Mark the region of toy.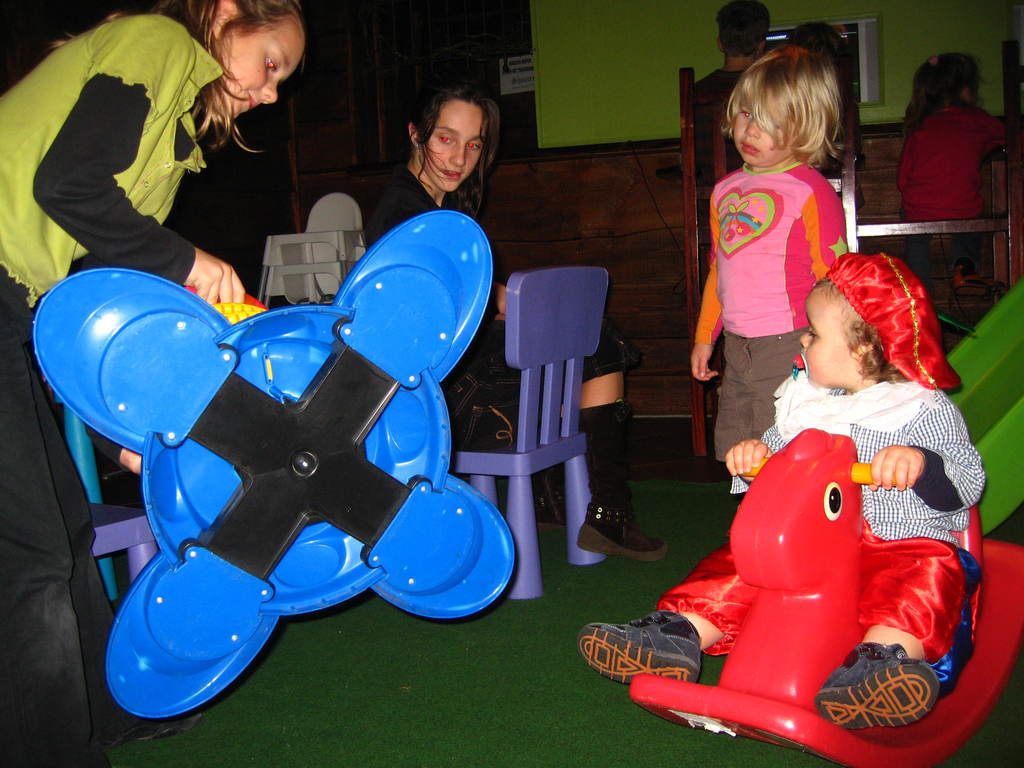
Region: BBox(65, 146, 526, 750).
